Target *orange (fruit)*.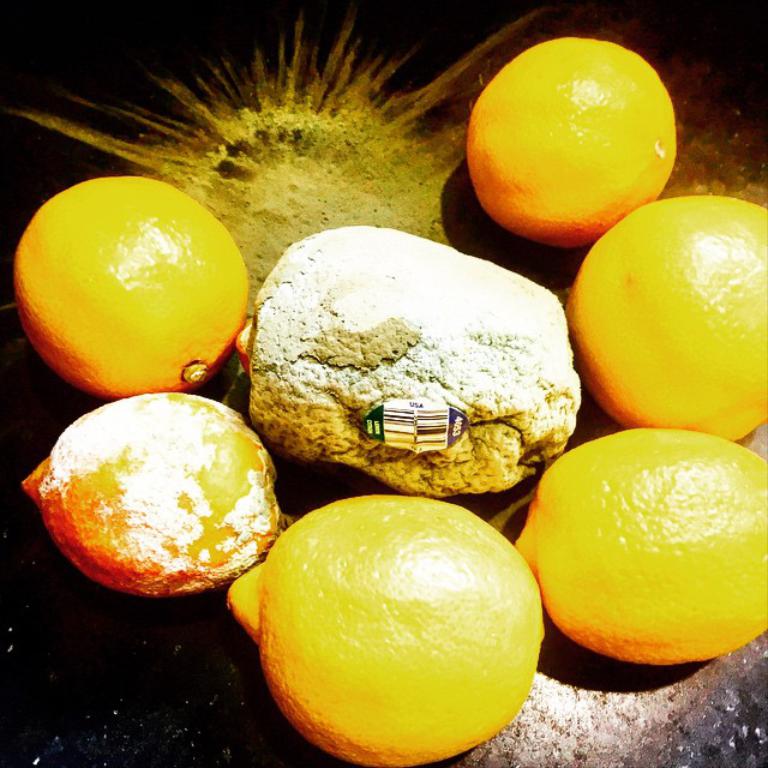
Target region: BBox(533, 427, 762, 659).
